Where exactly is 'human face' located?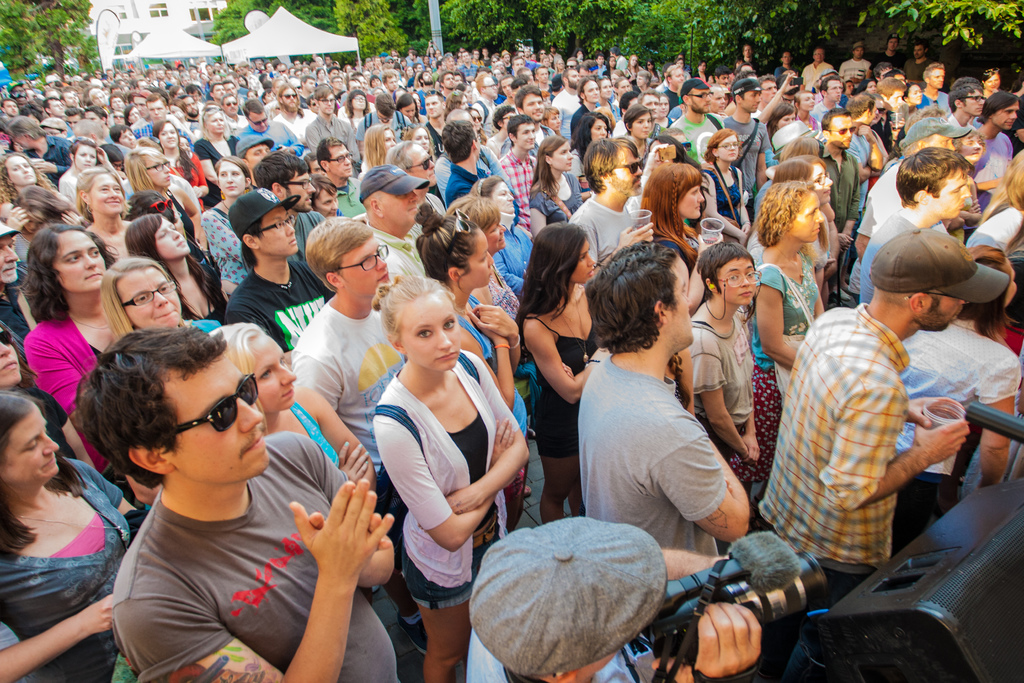
Its bounding box is rect(336, 239, 394, 295).
